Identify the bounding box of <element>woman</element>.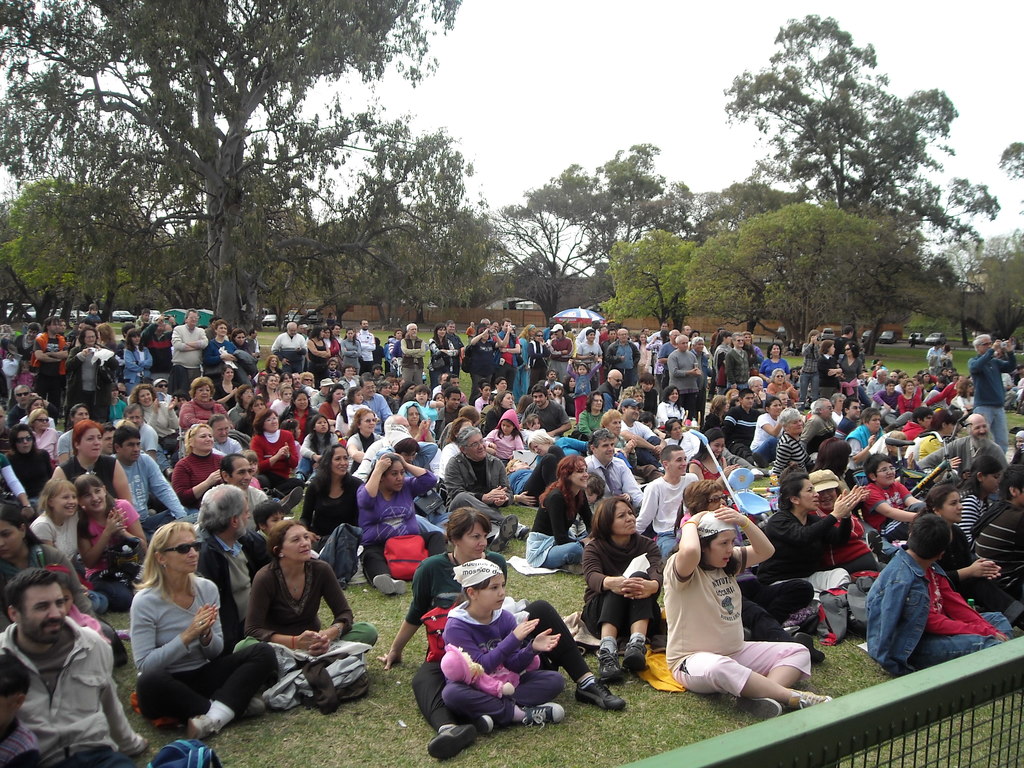
box(355, 451, 437, 592).
